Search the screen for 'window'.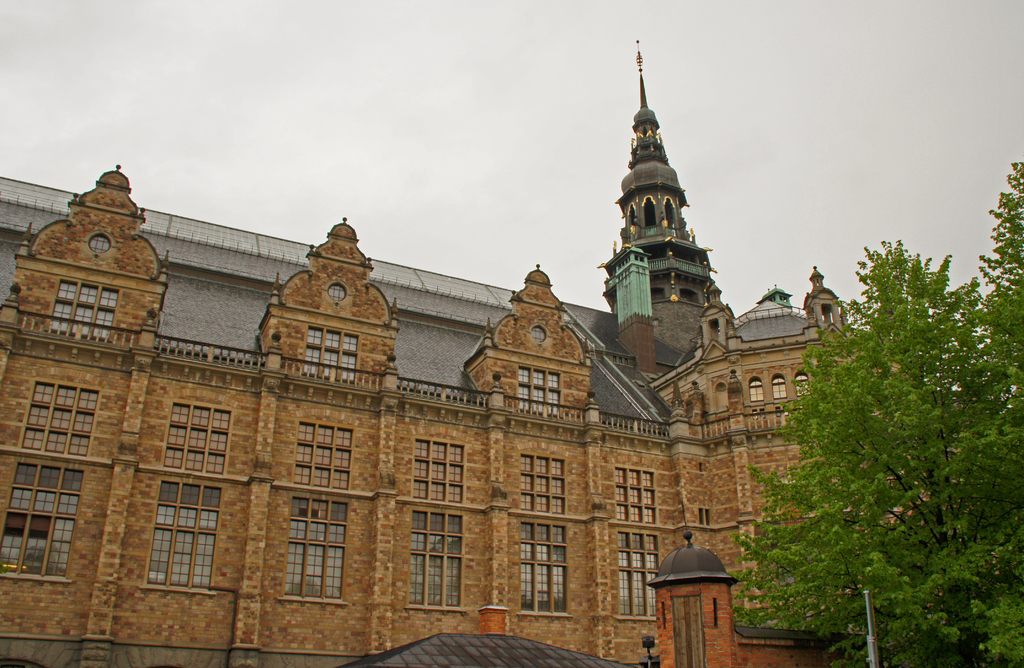
Found at 519:457:568:523.
